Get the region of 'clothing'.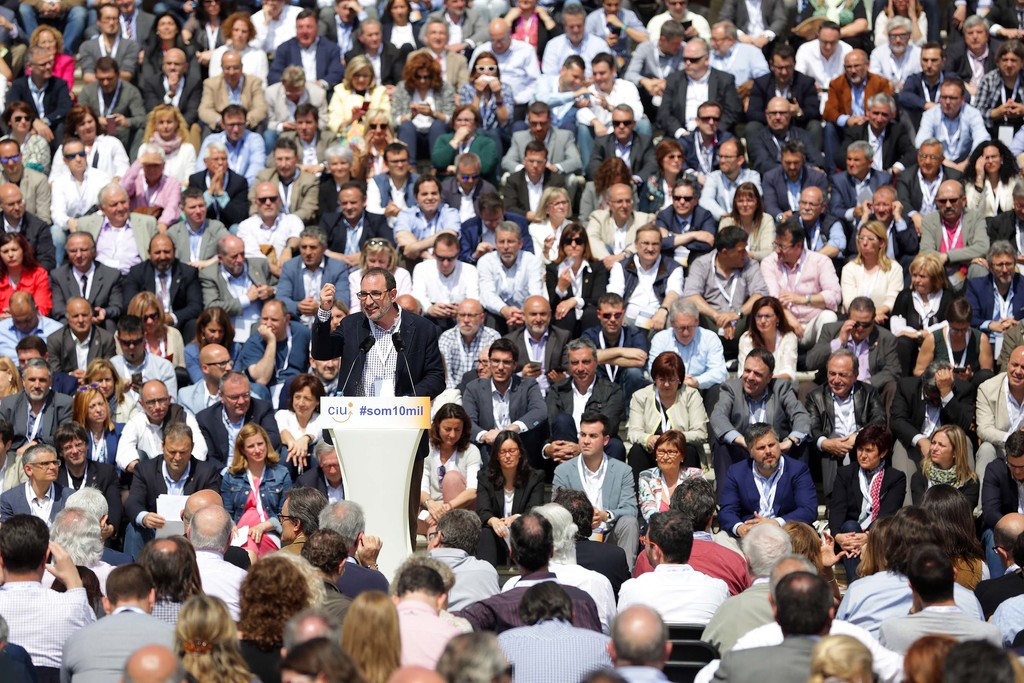
838 469 920 544.
